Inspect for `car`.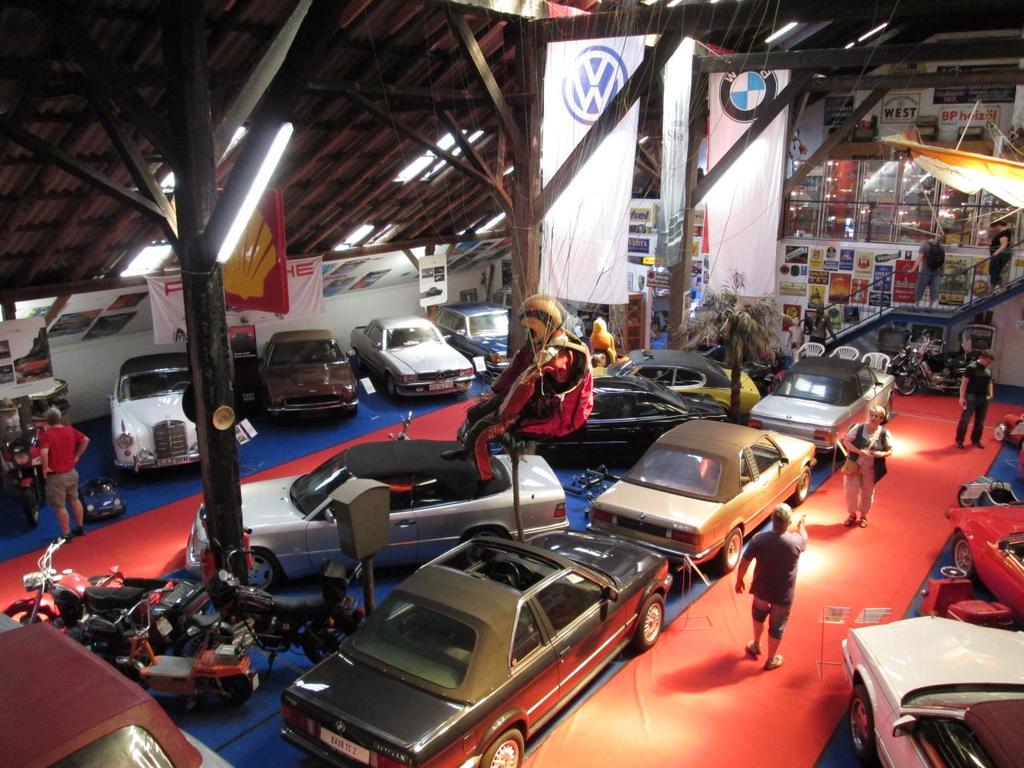
Inspection: box=[835, 618, 1023, 767].
